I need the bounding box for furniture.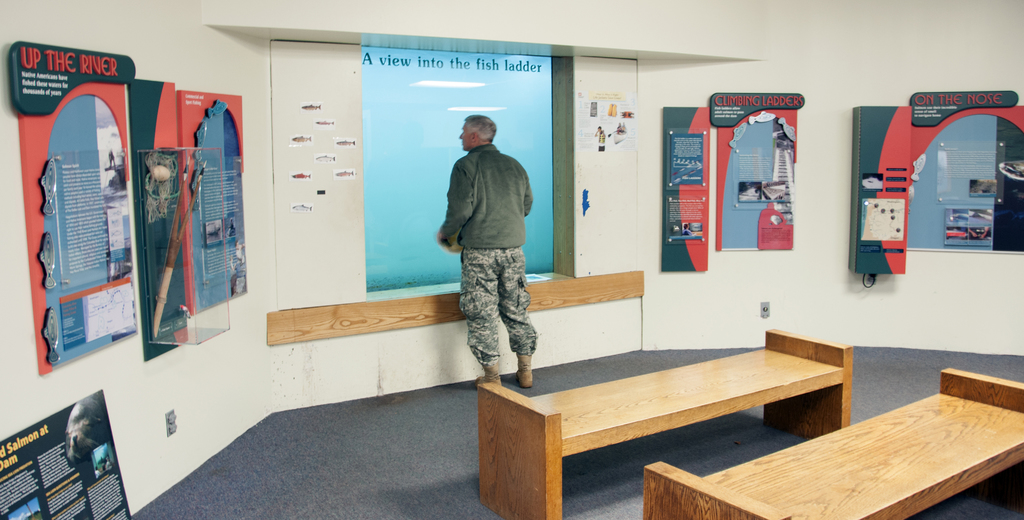
Here it is: l=477, t=328, r=851, b=519.
